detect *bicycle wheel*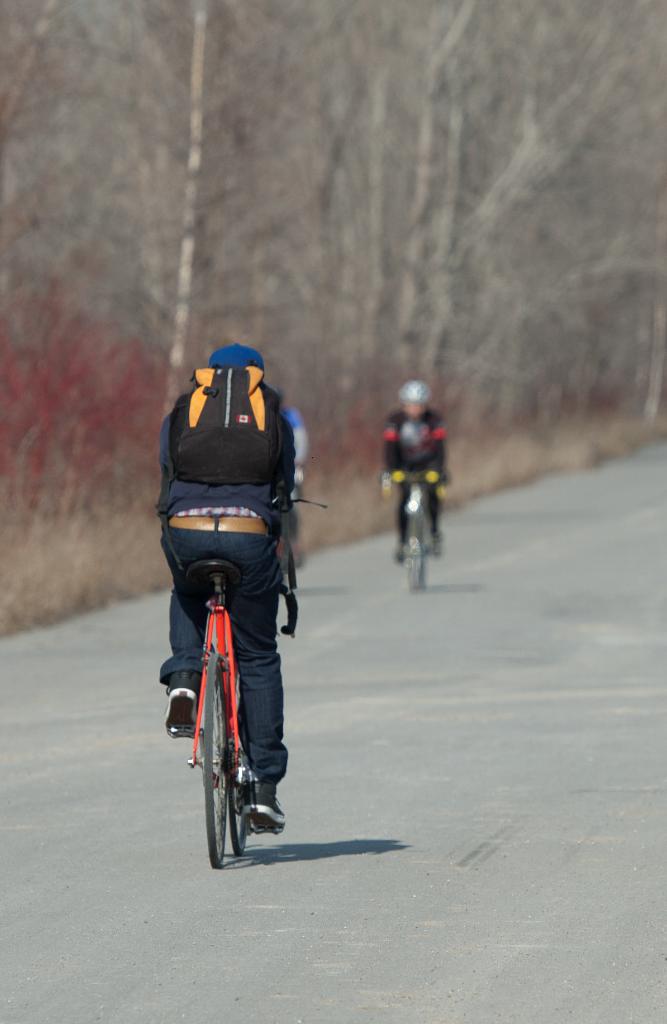
l=229, t=730, r=249, b=856
